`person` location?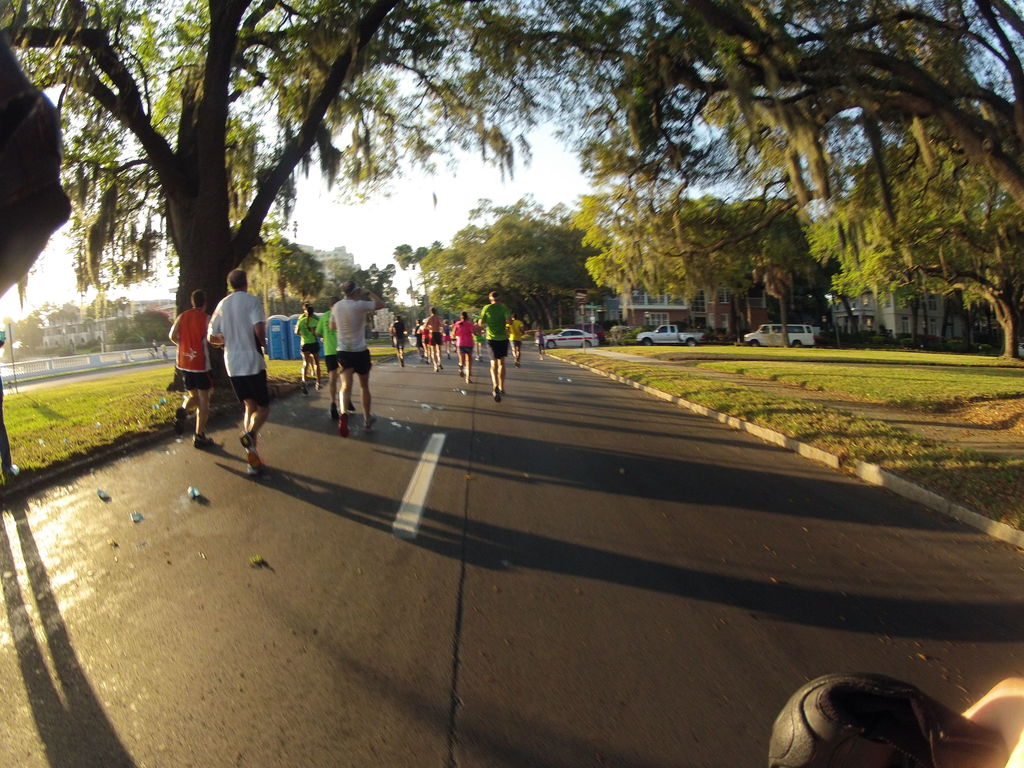
(502, 312, 523, 368)
